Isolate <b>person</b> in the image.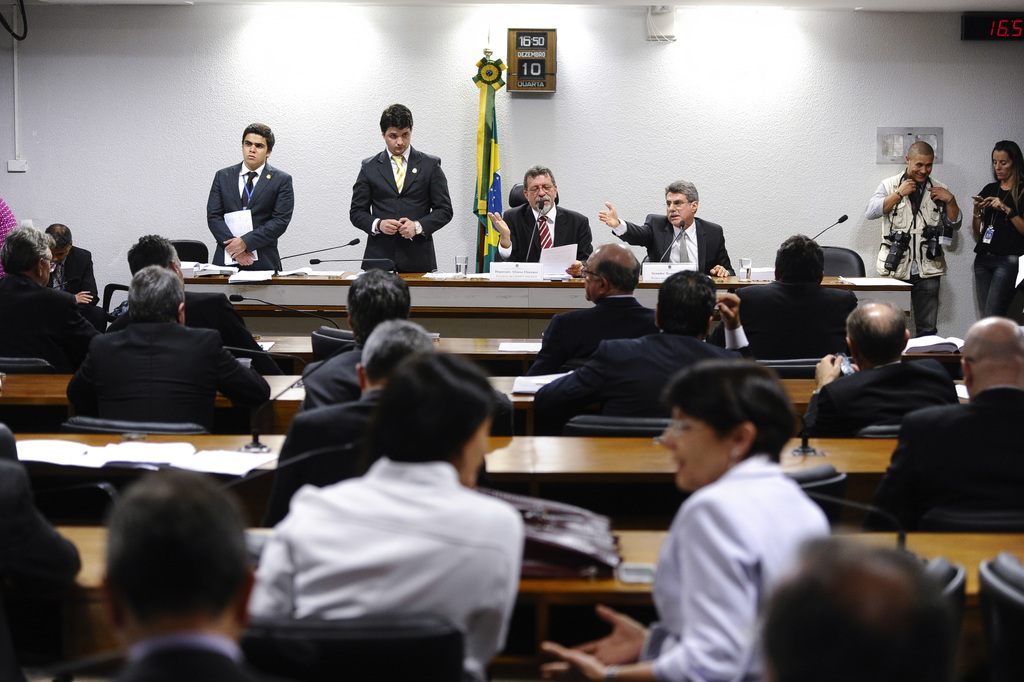
Isolated region: [left=594, top=174, right=741, bottom=272].
